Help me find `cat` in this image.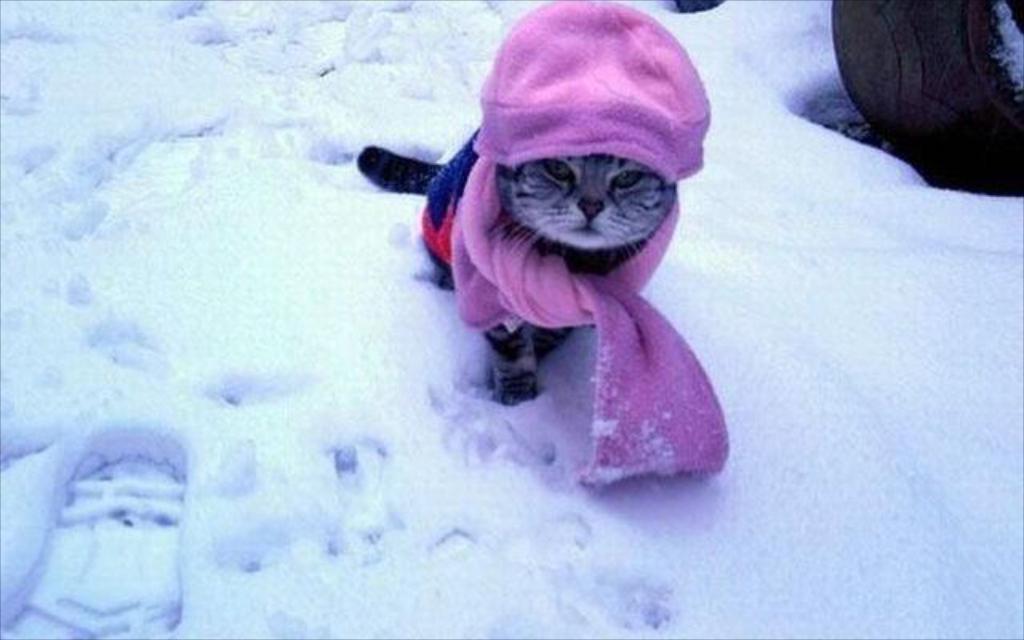
Found it: 355 142 674 405.
